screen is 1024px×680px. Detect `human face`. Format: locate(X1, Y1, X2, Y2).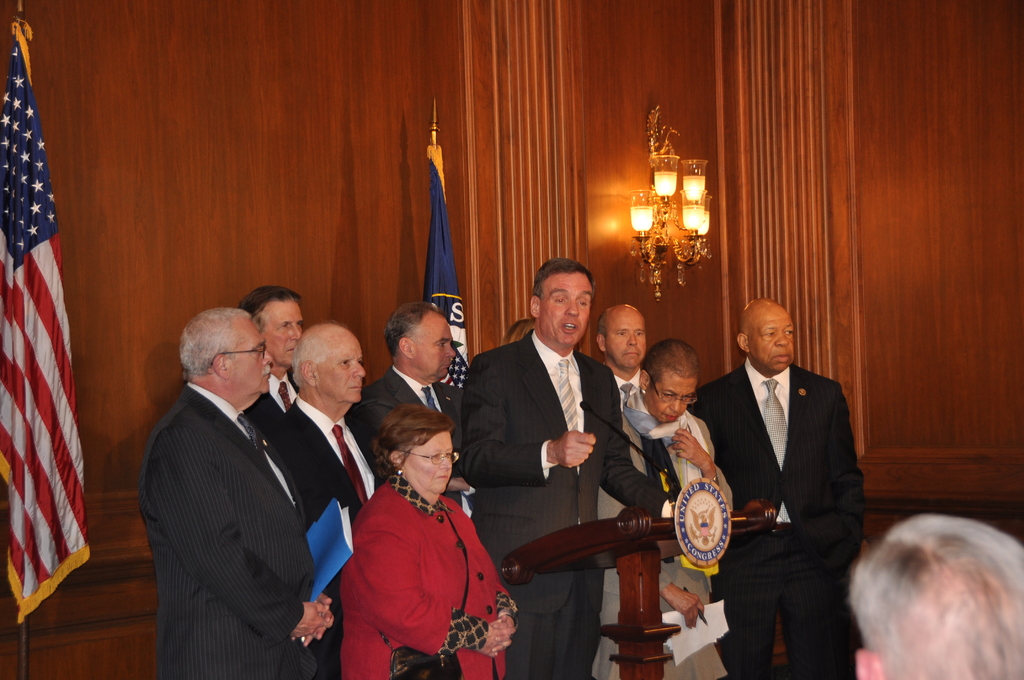
locate(413, 310, 455, 379).
